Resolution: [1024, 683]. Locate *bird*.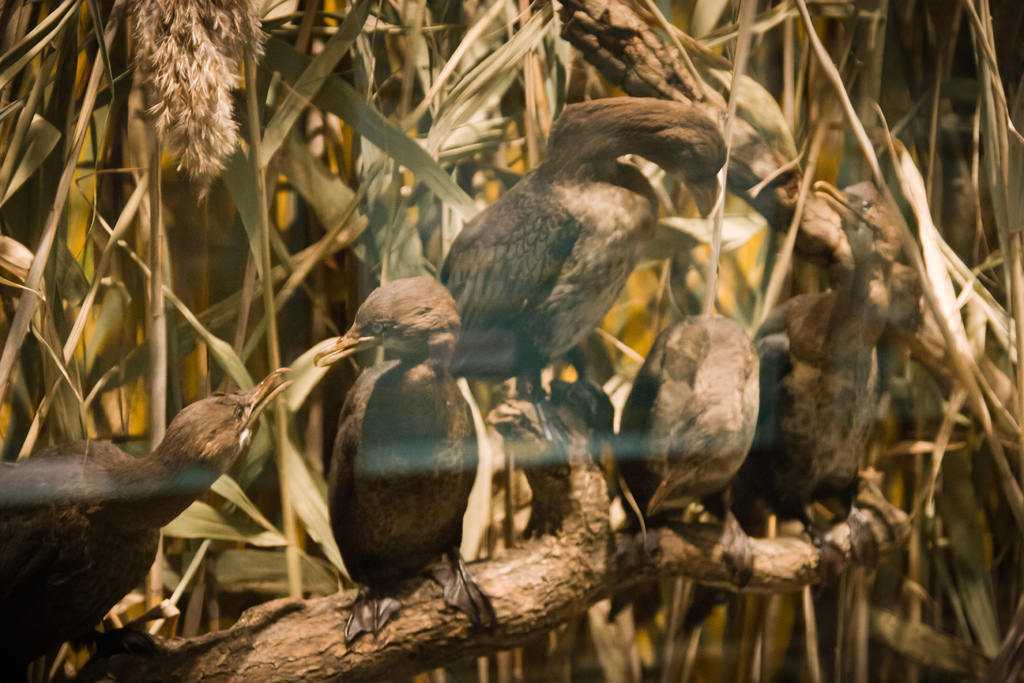
bbox=(325, 273, 483, 635).
